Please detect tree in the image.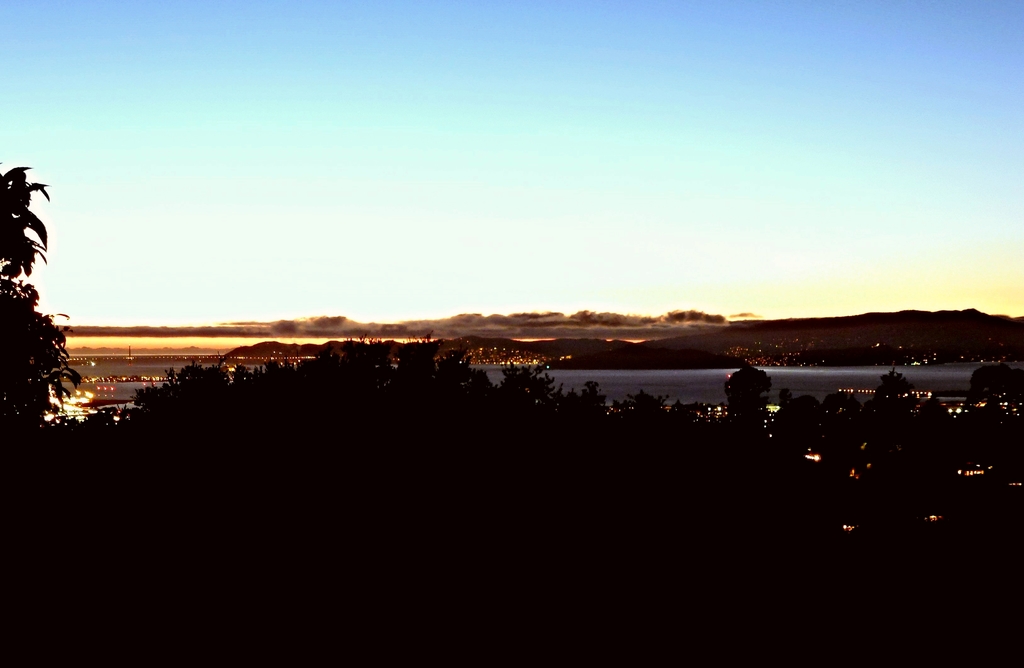
<bbox>0, 154, 78, 431</bbox>.
